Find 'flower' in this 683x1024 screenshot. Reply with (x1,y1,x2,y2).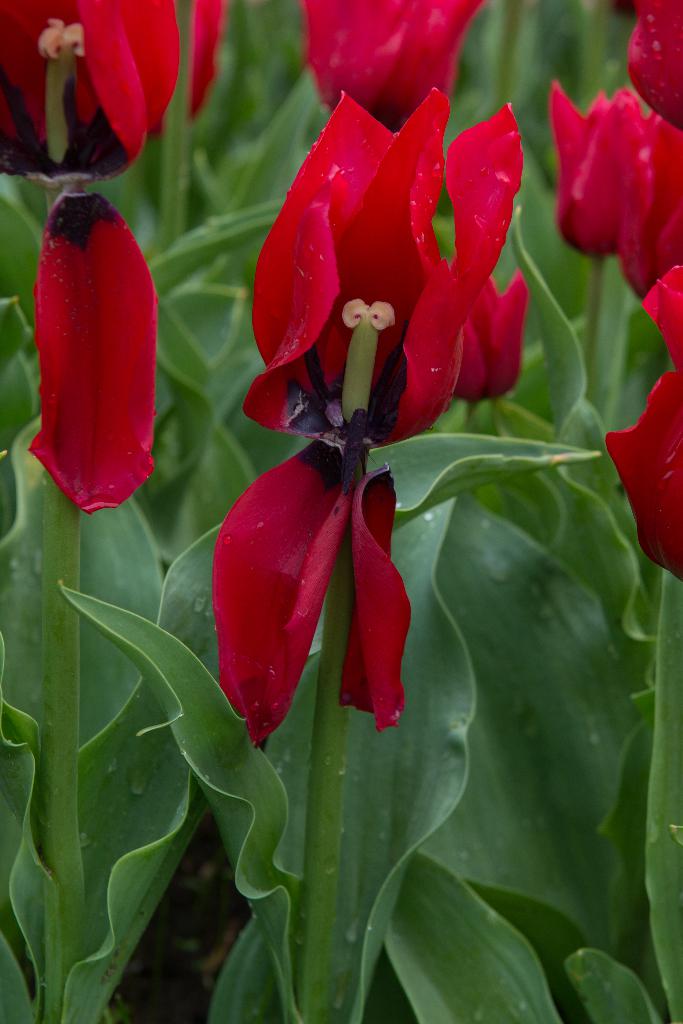
(633,0,682,139).
